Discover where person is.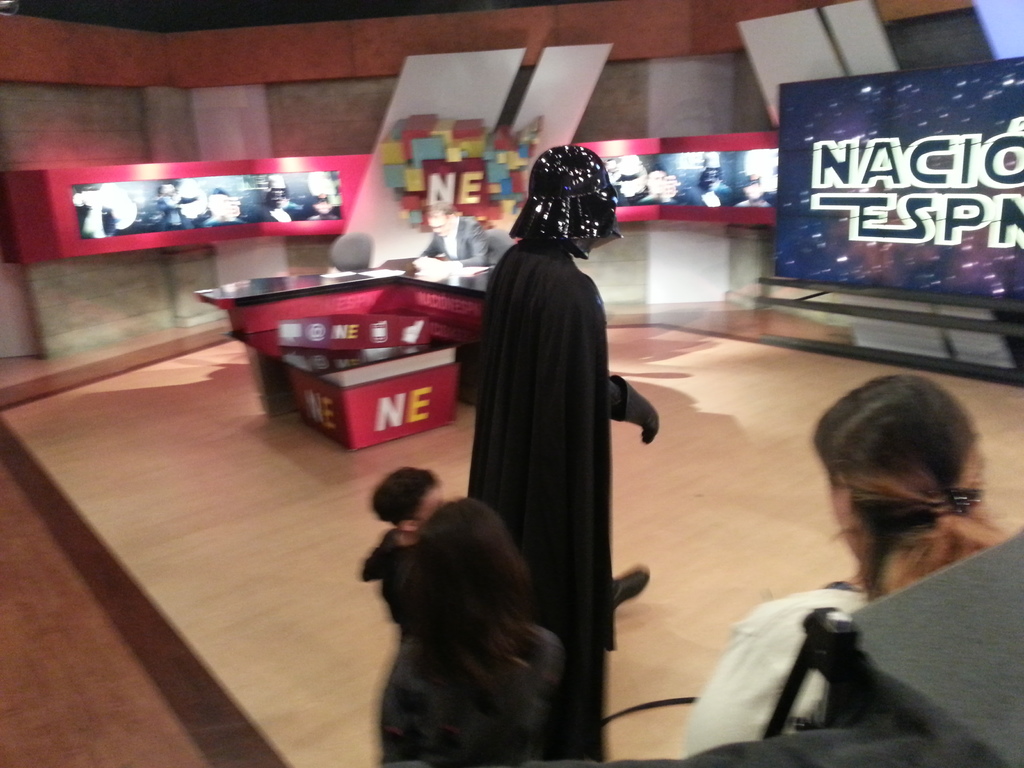
Discovered at bbox=(454, 147, 648, 762).
